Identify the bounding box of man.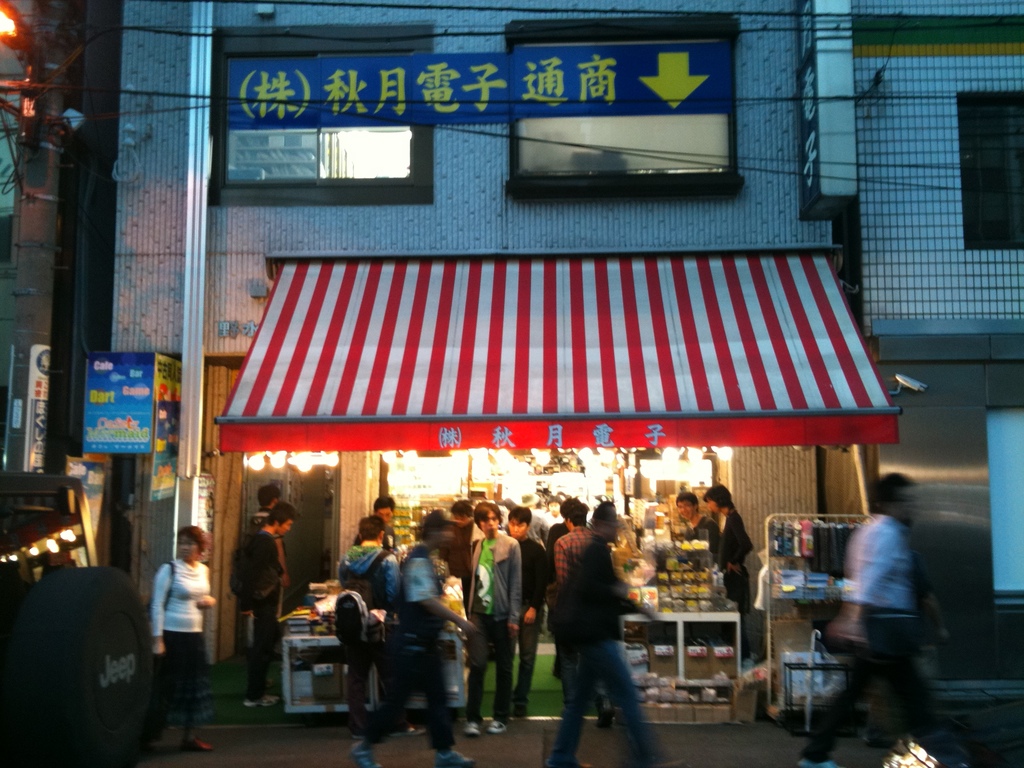
box(231, 497, 289, 708).
